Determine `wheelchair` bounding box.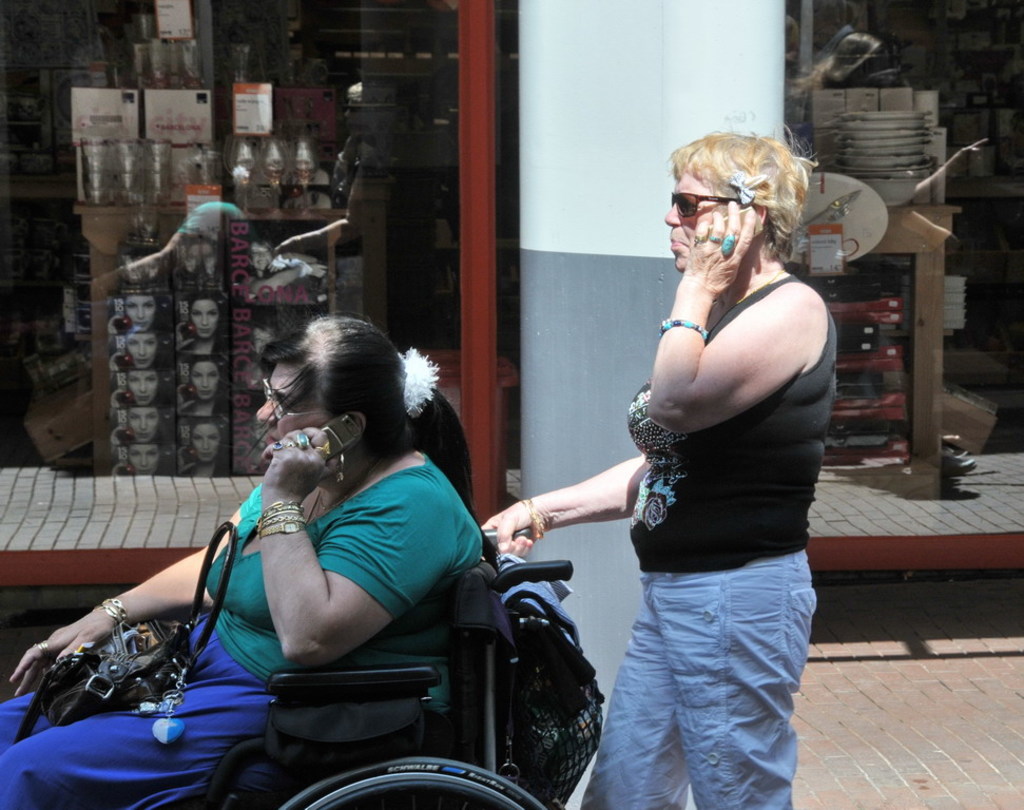
Determined: 132, 424, 629, 809.
